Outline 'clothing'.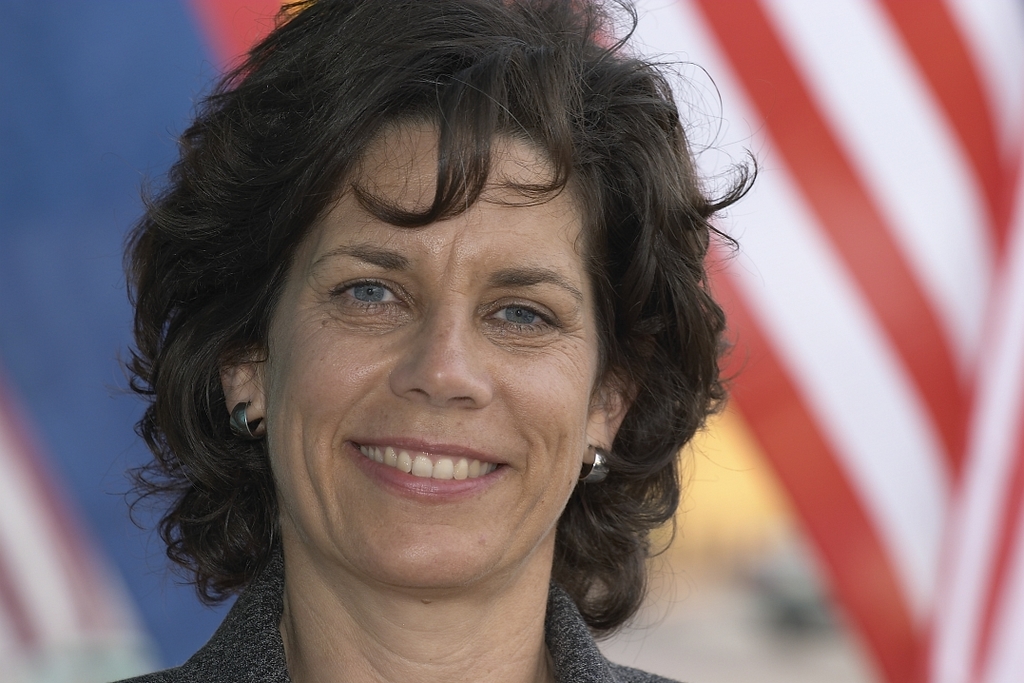
Outline: detection(89, 531, 689, 682).
